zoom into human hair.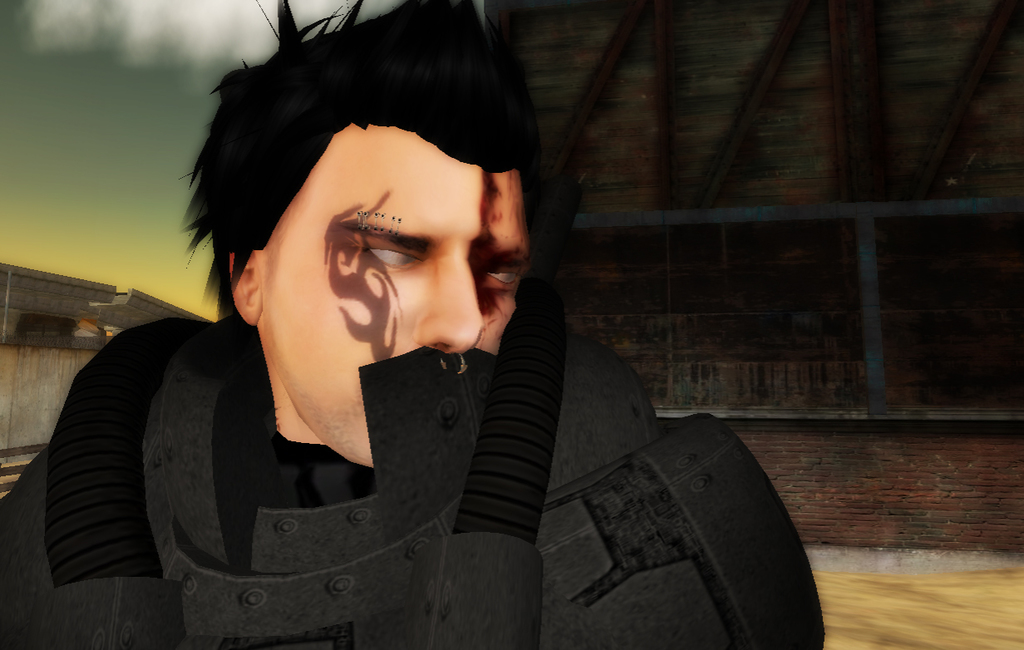
Zoom target: crop(197, 2, 531, 357).
